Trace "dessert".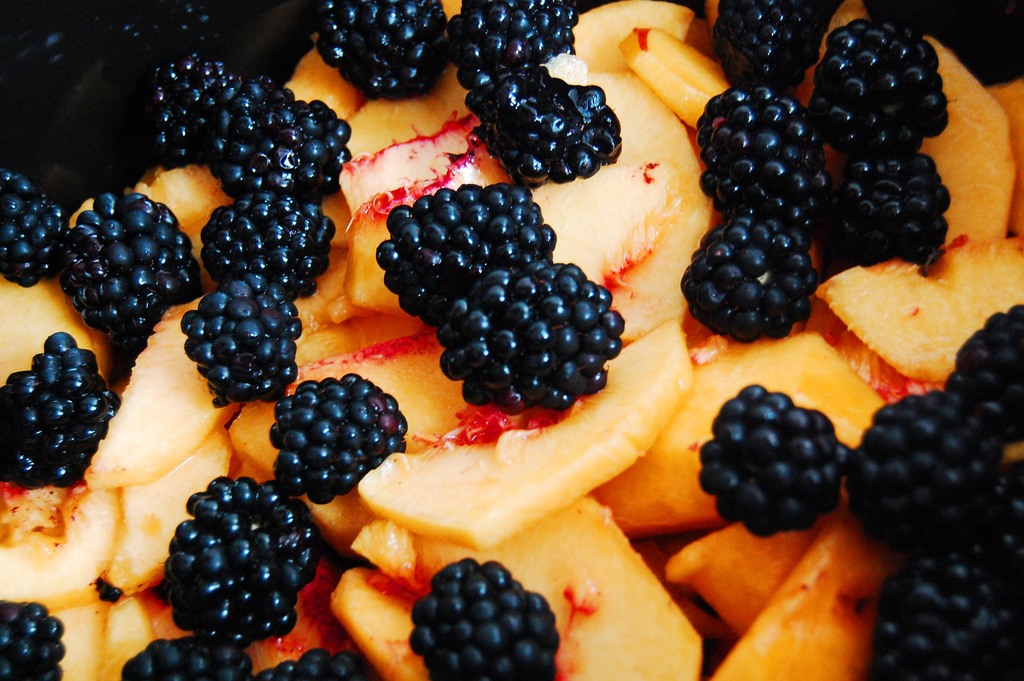
Traced to <box>572,0,696,70</box>.
